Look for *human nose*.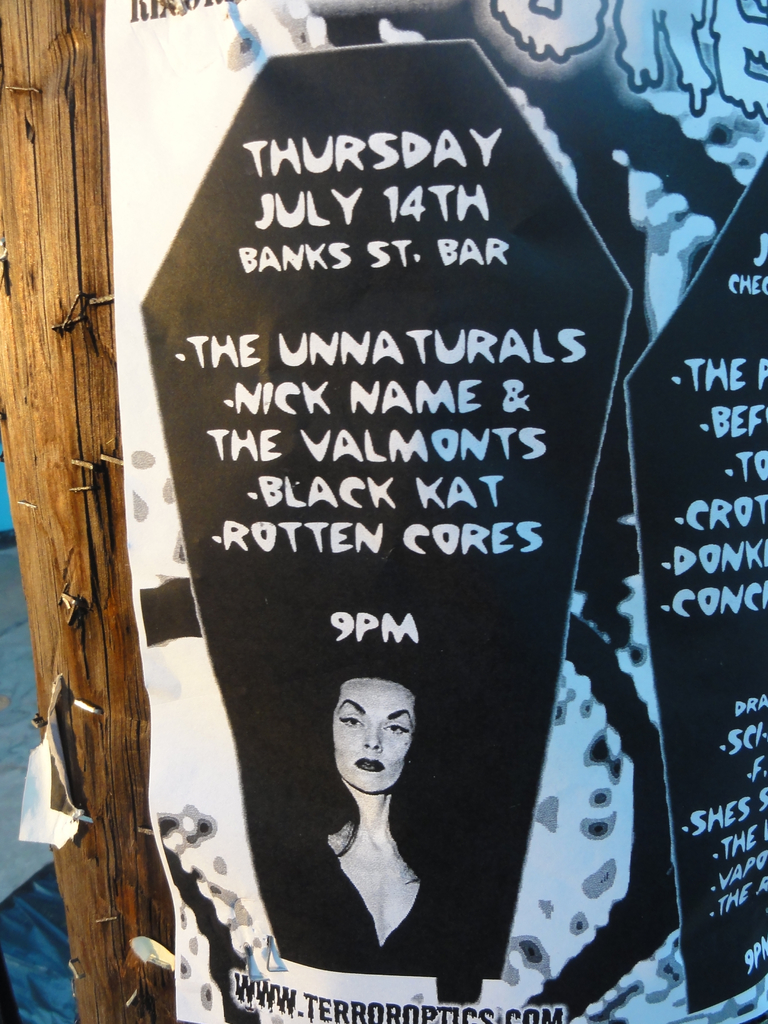
Found: (left=361, top=725, right=381, bottom=751).
